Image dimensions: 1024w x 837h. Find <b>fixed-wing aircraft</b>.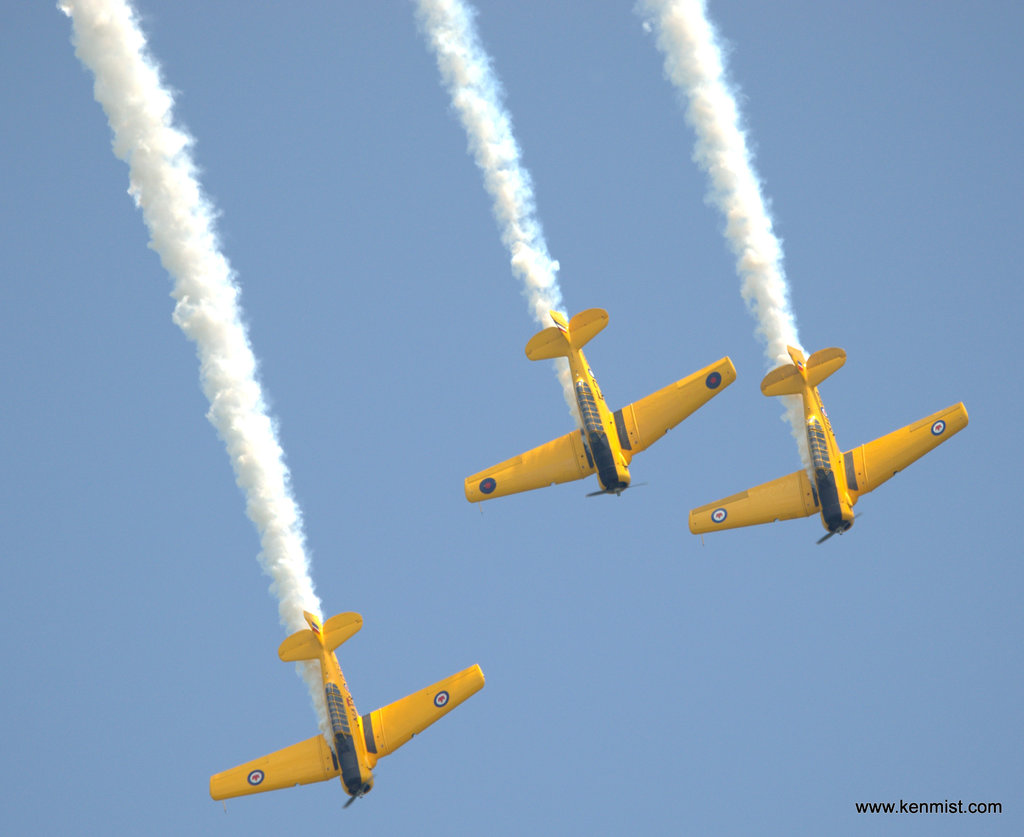
{"left": 212, "top": 610, "right": 492, "bottom": 809}.
